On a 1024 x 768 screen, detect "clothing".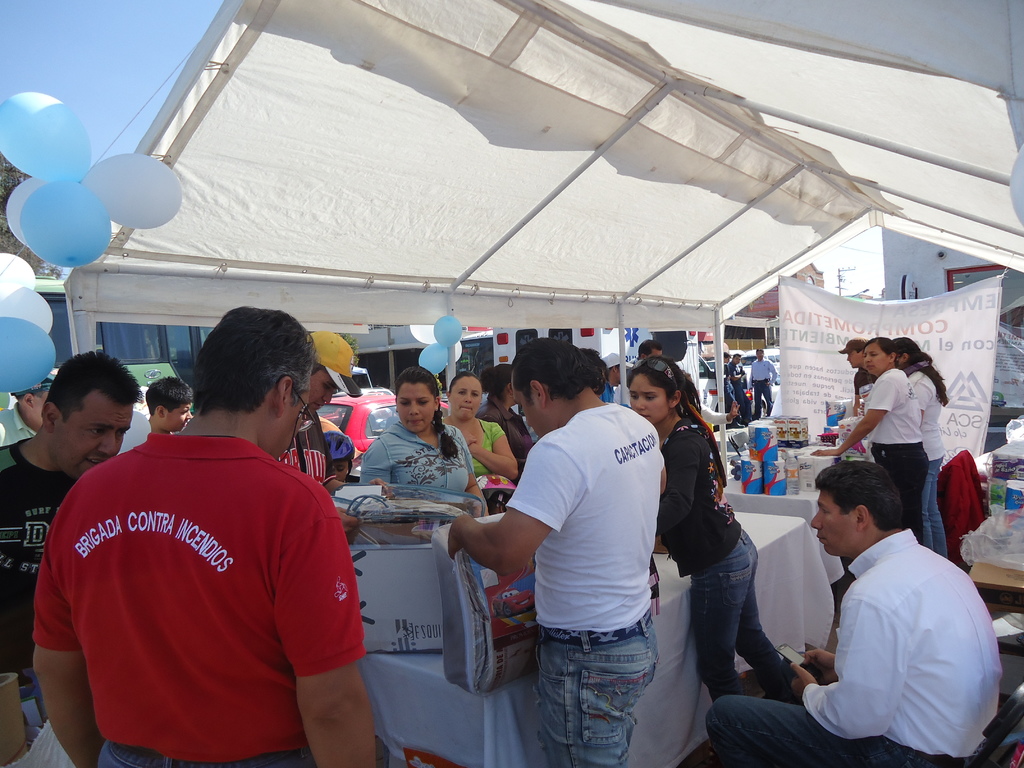
267,405,329,486.
